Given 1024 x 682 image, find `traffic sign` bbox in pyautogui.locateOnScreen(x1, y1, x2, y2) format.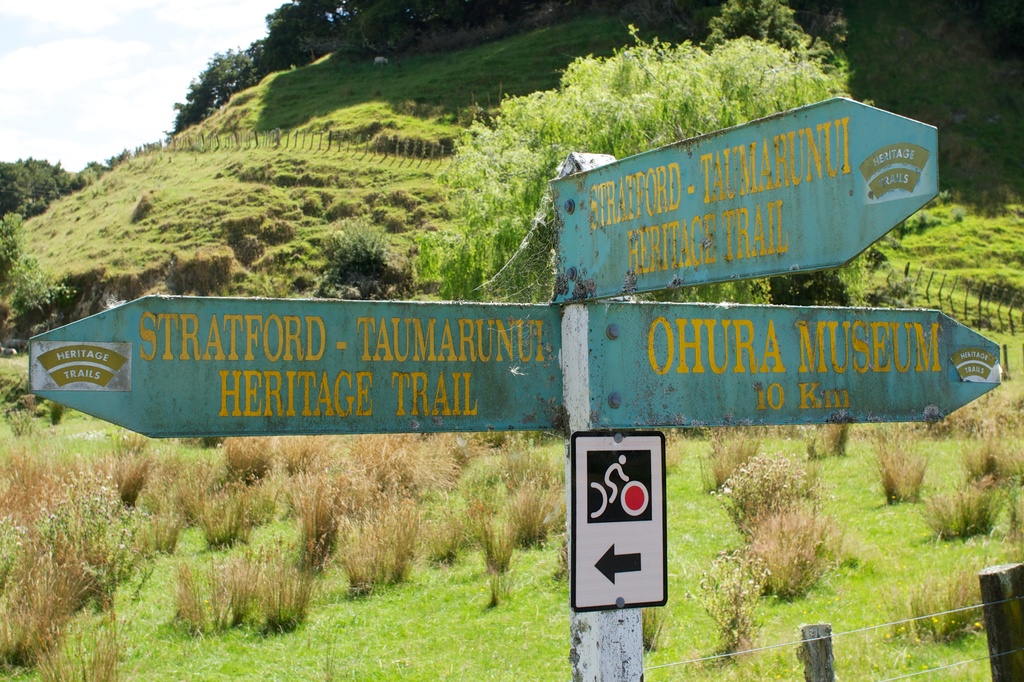
pyautogui.locateOnScreen(570, 430, 664, 613).
